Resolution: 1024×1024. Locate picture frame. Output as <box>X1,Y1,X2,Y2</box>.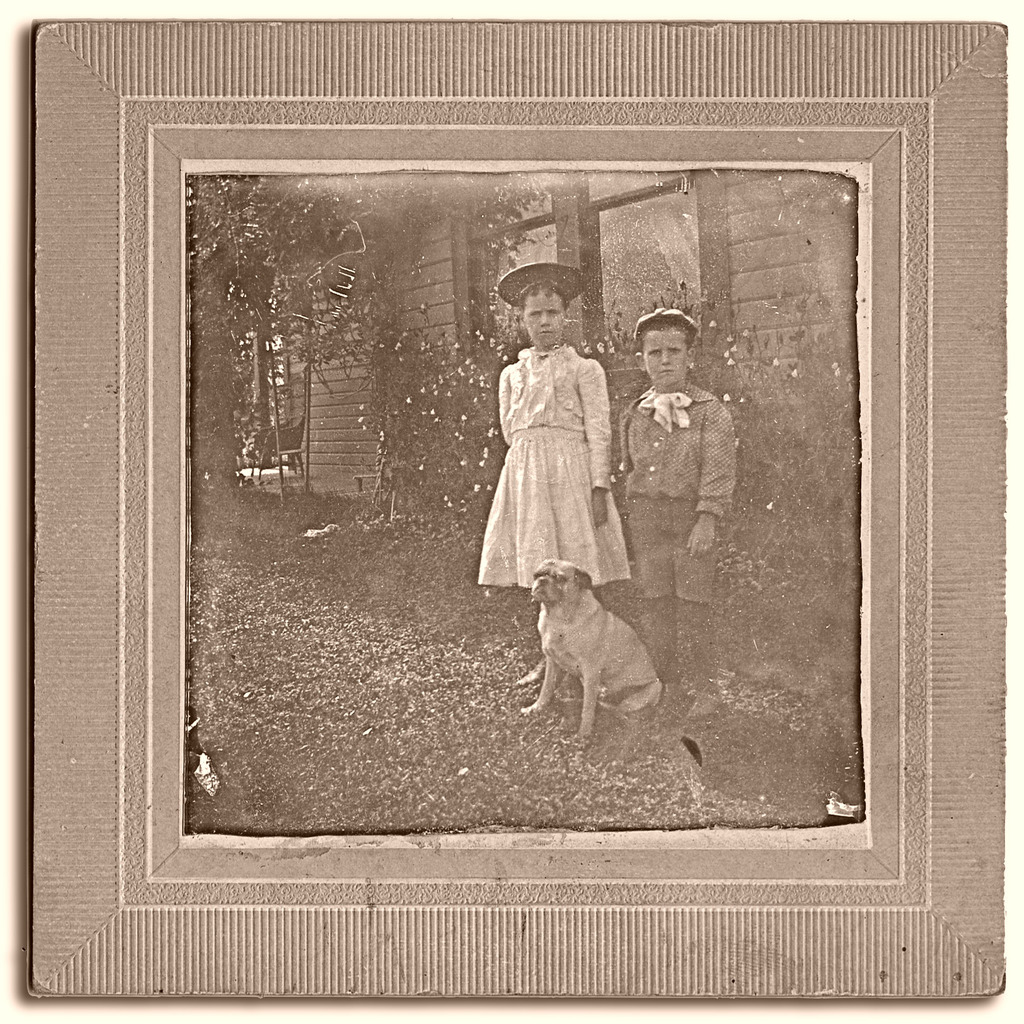
<box>25,20,1005,1001</box>.
